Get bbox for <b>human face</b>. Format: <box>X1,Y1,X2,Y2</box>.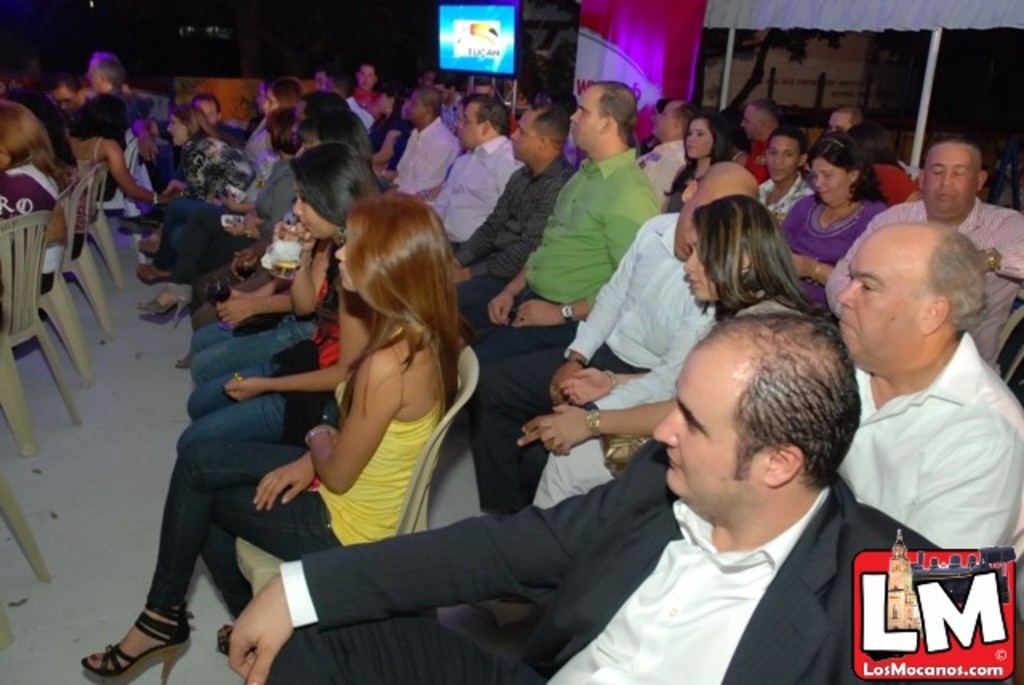
<box>571,88,605,155</box>.
